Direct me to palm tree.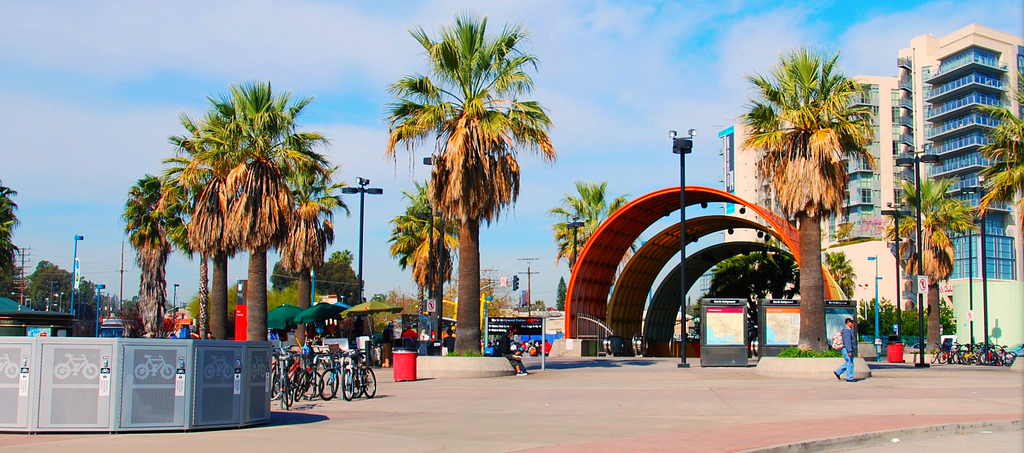
Direction: bbox=[0, 184, 23, 306].
